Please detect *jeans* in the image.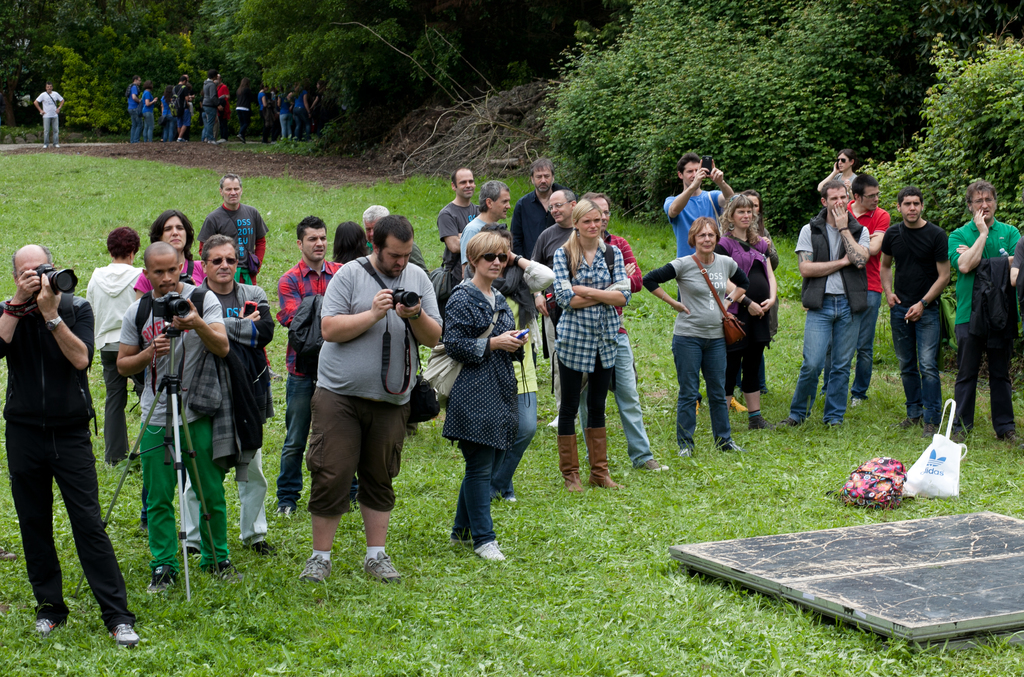
x1=288, y1=113, x2=303, y2=134.
